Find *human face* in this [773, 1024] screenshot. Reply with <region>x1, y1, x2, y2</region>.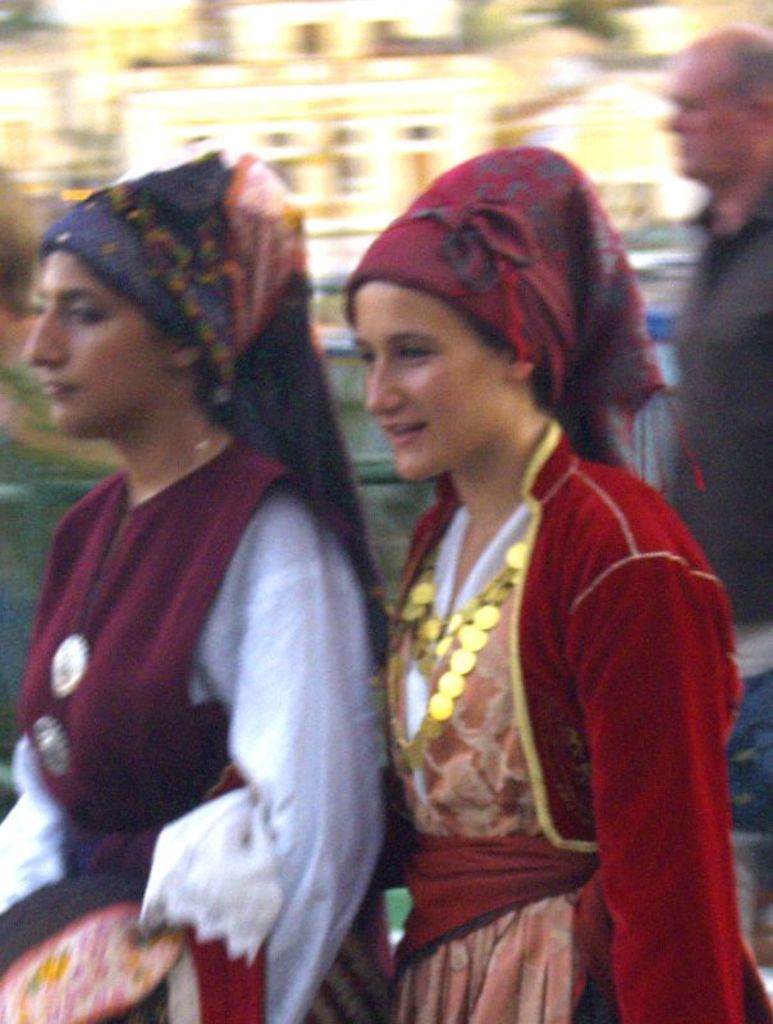
<region>24, 246, 168, 445</region>.
